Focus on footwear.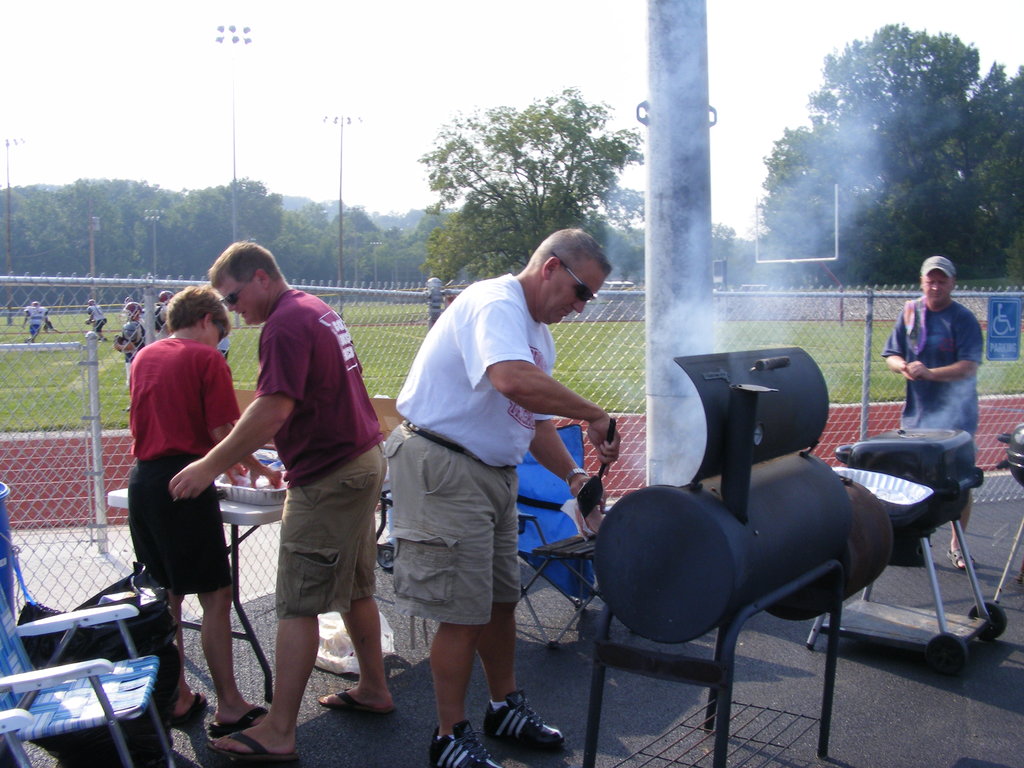
Focused at bbox=[209, 729, 294, 767].
